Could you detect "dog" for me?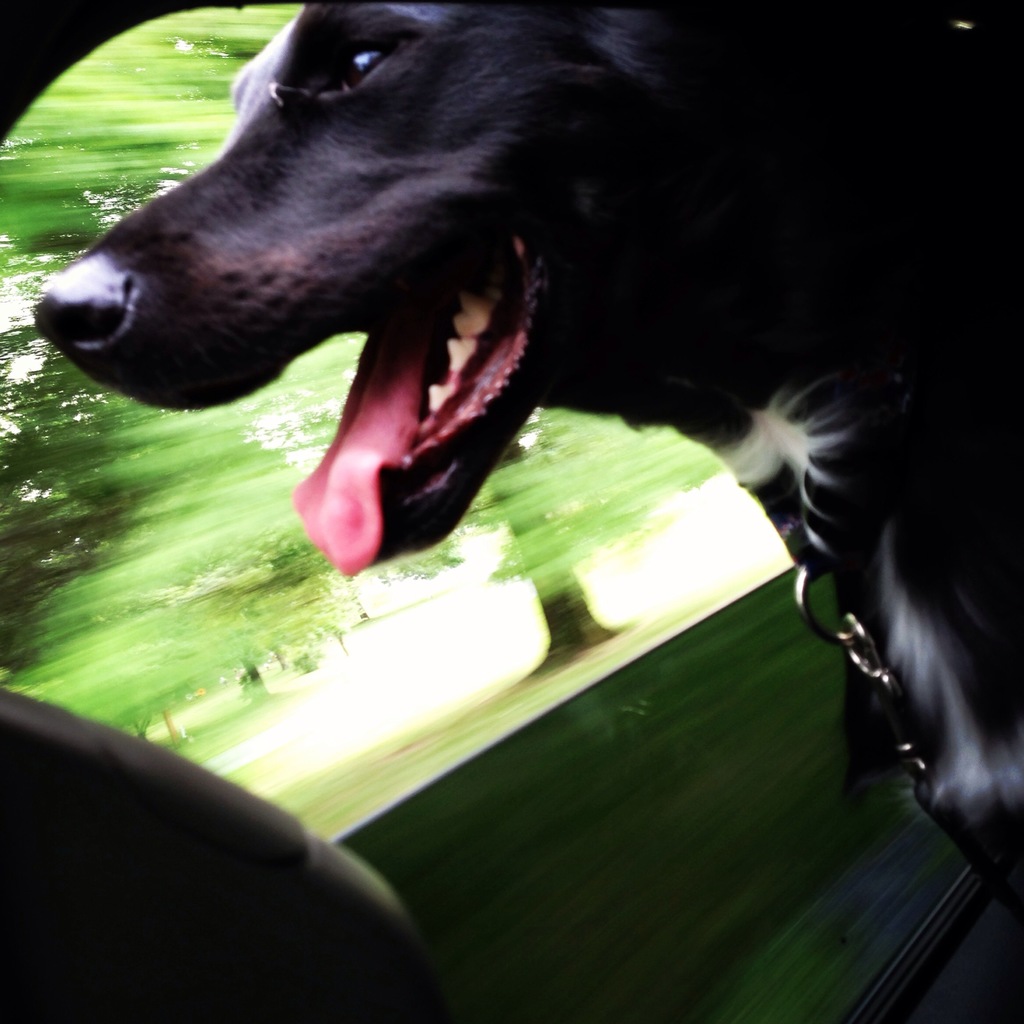
Detection result: pyautogui.locateOnScreen(27, 4, 1023, 924).
